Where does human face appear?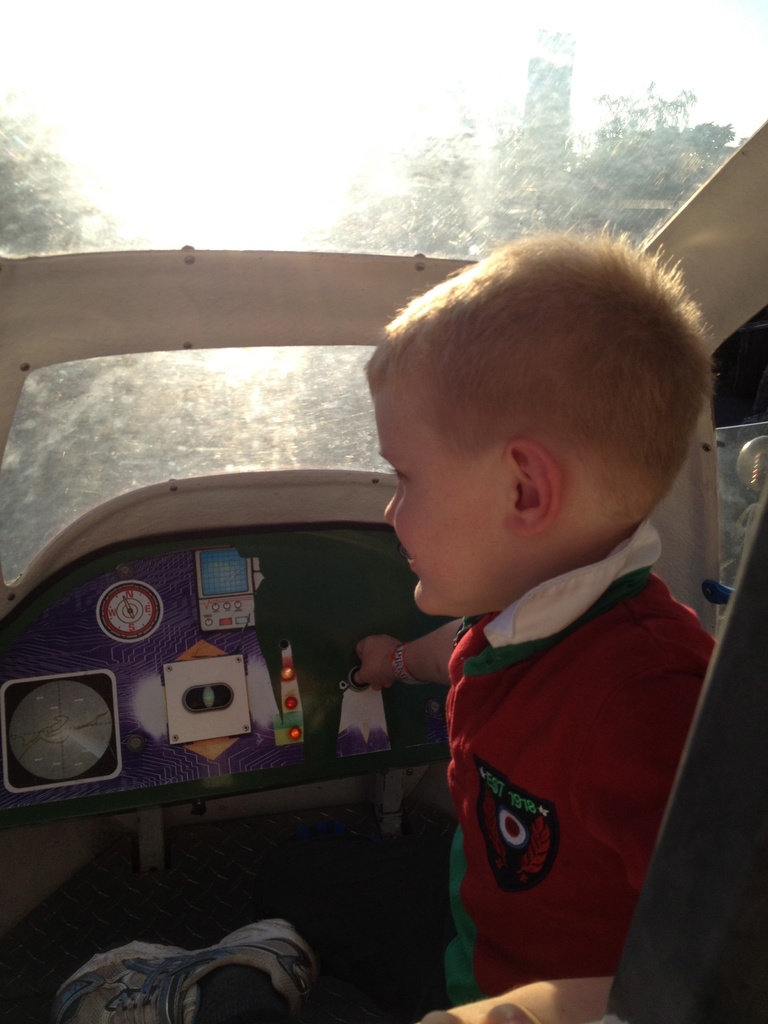
Appears at {"x1": 355, "y1": 362, "x2": 511, "y2": 612}.
